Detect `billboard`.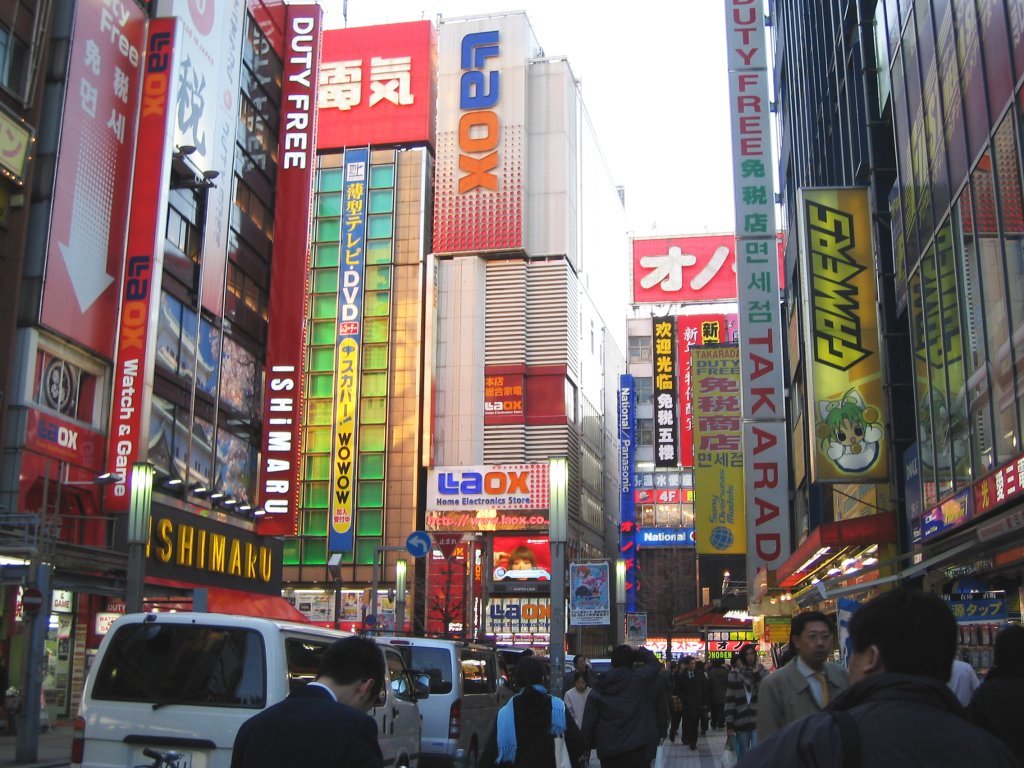
Detected at bbox=[14, 404, 107, 543].
